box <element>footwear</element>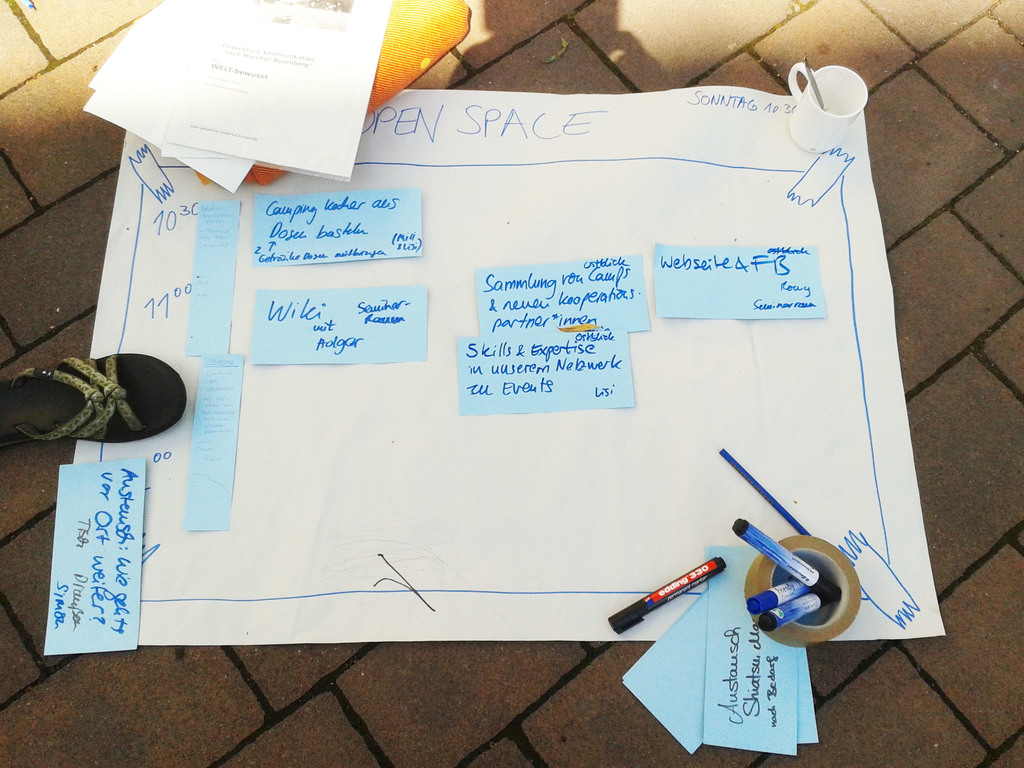
detection(0, 352, 191, 451)
